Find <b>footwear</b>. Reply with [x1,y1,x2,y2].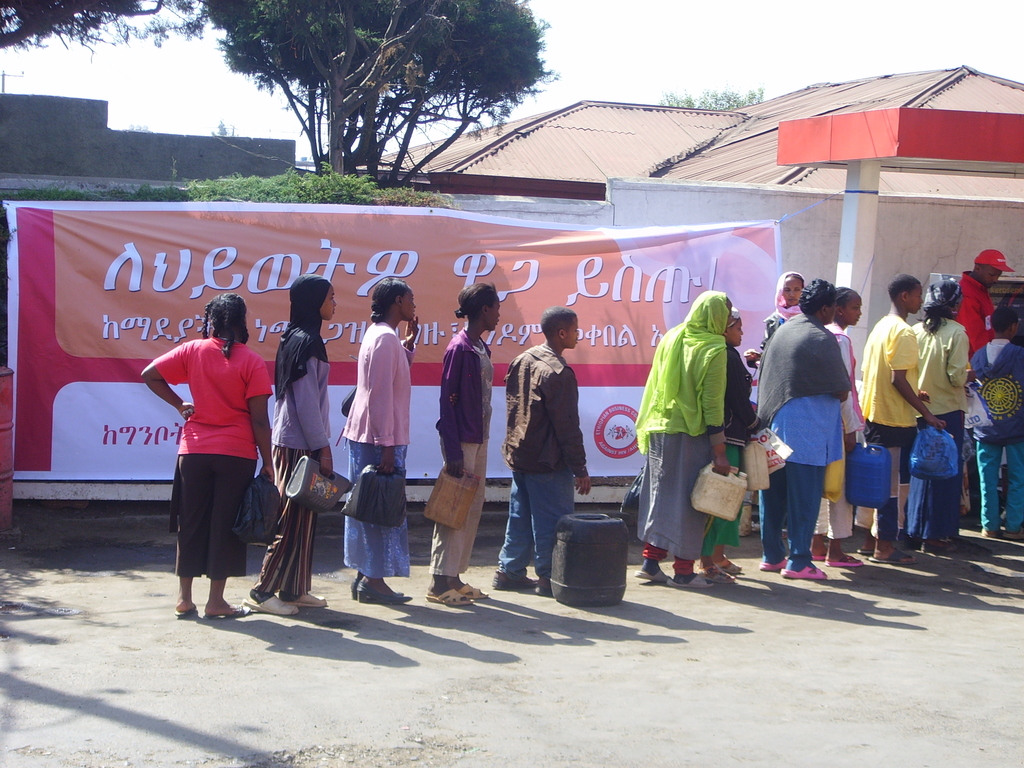
[1005,527,1023,541].
